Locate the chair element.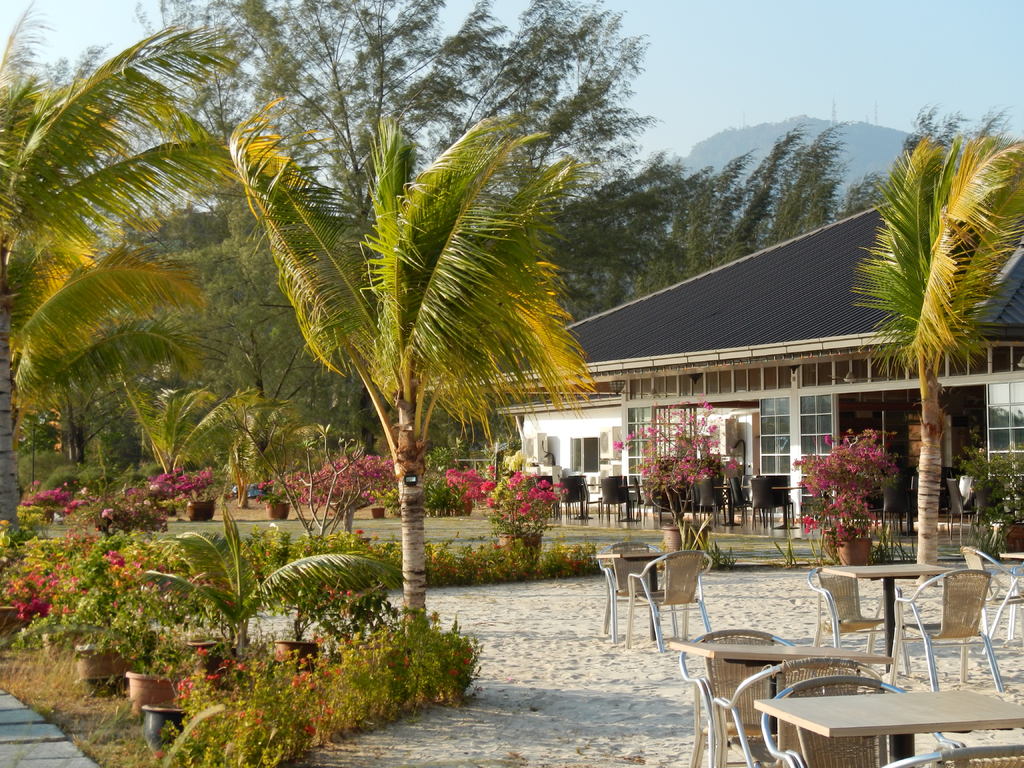
Element bbox: <region>710, 651, 888, 767</region>.
